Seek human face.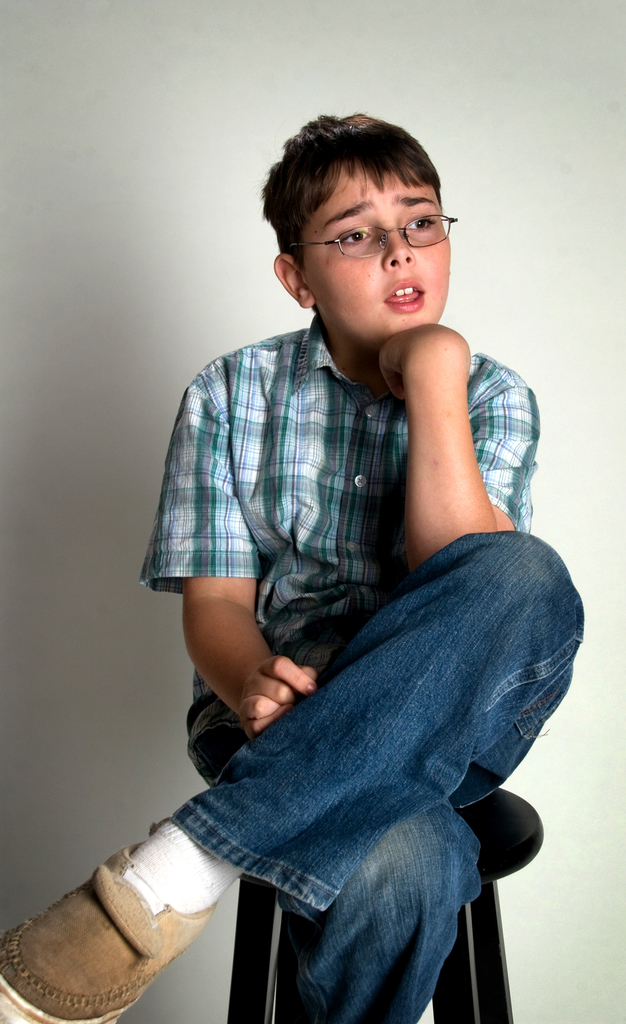
311,175,456,332.
